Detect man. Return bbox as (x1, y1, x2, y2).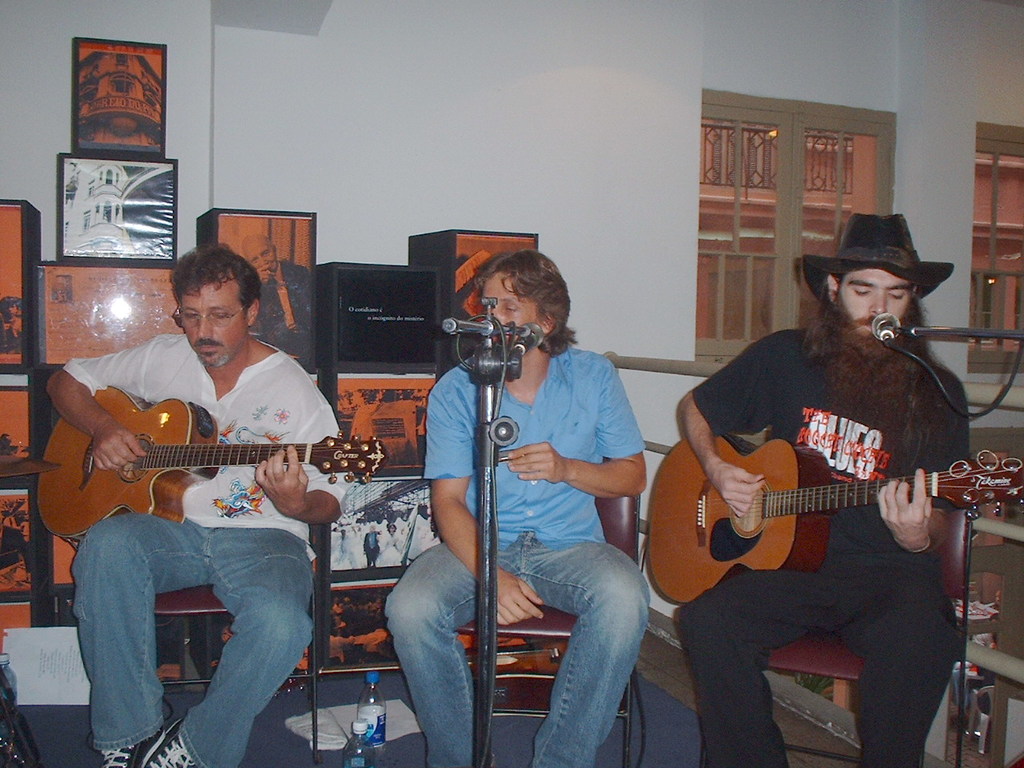
(241, 230, 317, 374).
